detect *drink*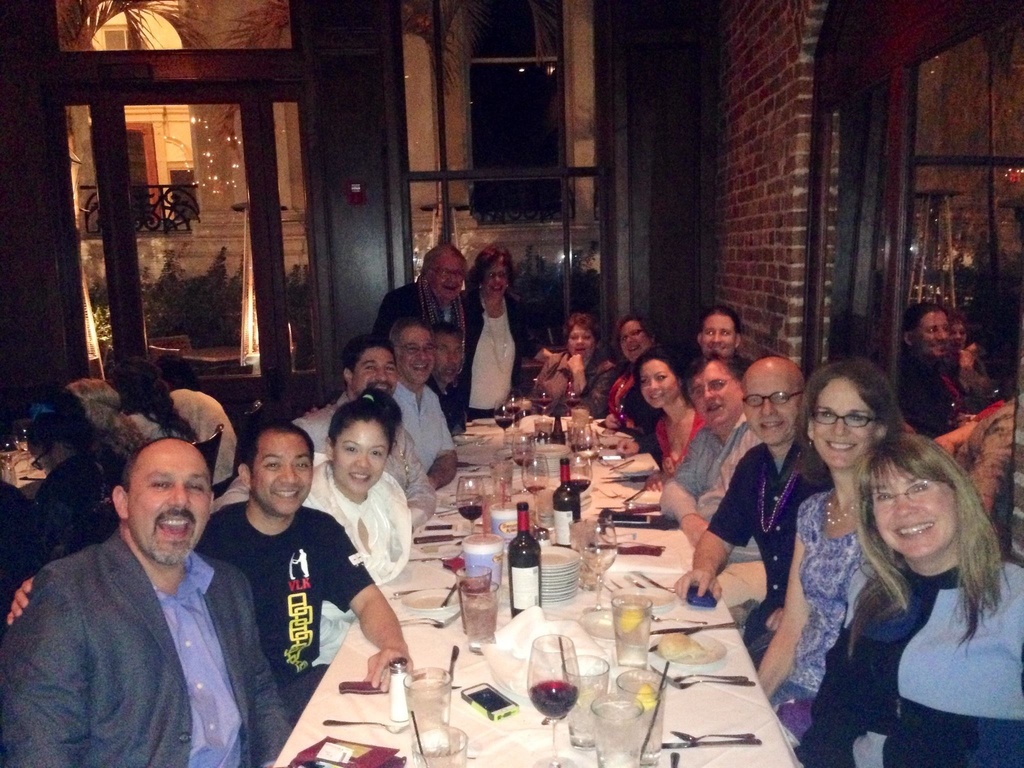
box(571, 479, 588, 490)
